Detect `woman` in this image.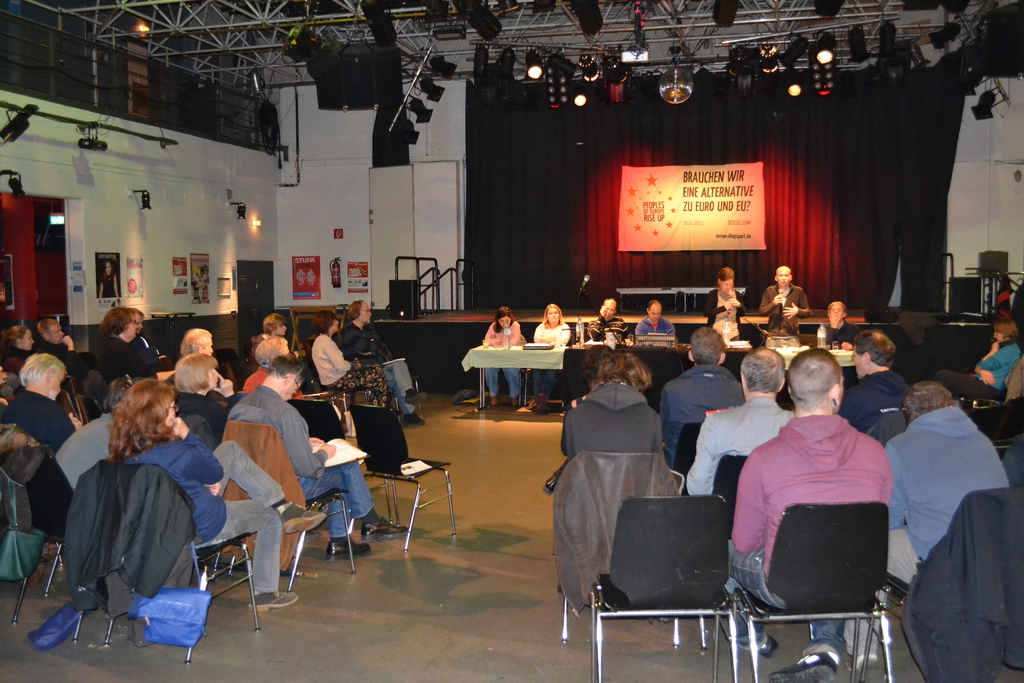
Detection: (left=937, top=318, right=1023, bottom=408).
